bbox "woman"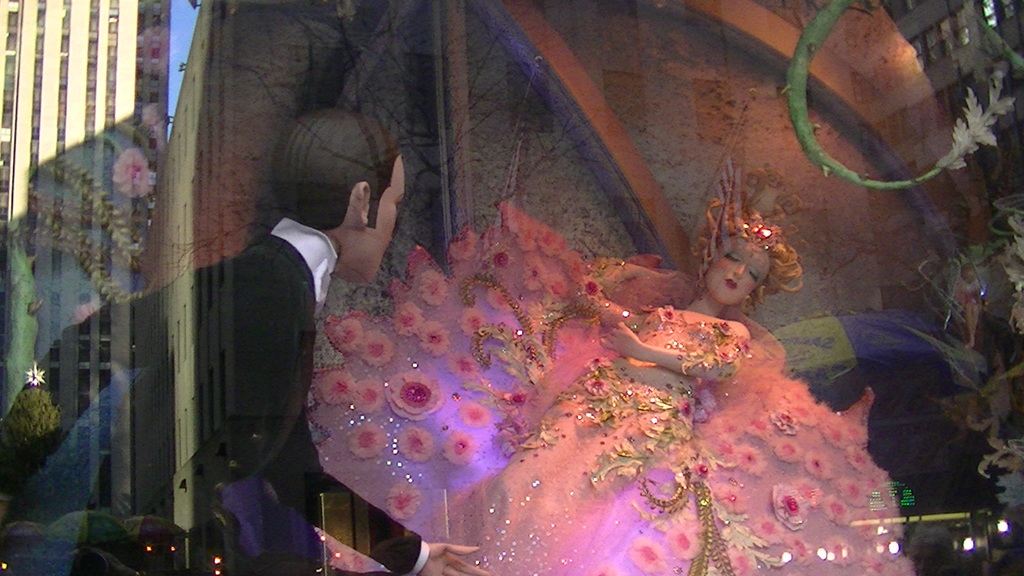
[left=454, top=131, right=806, bottom=575]
